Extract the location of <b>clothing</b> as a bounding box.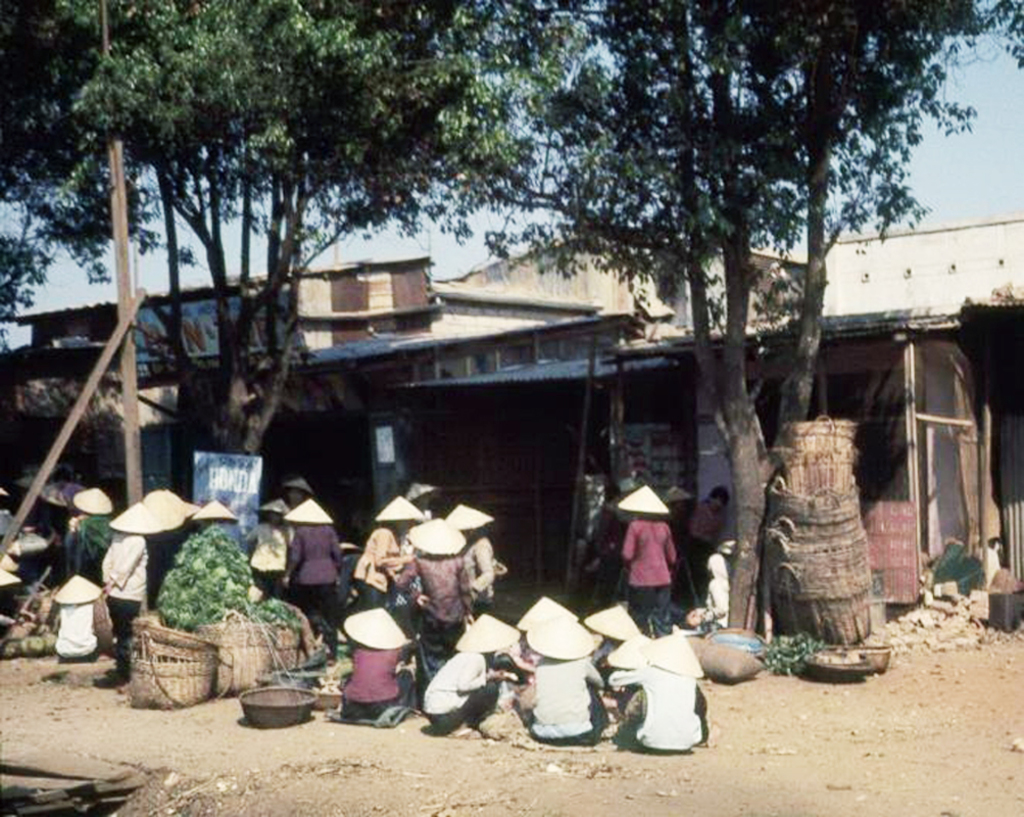
[252, 516, 295, 595].
